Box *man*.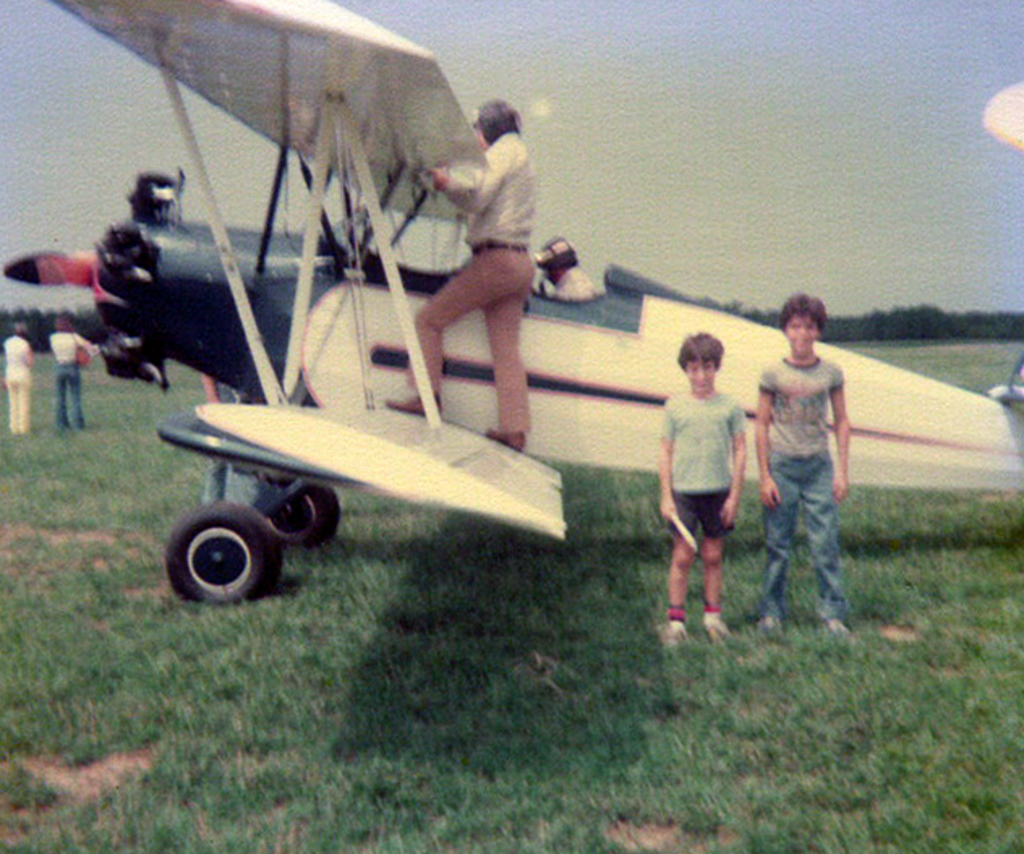
[left=650, top=327, right=753, bottom=630].
